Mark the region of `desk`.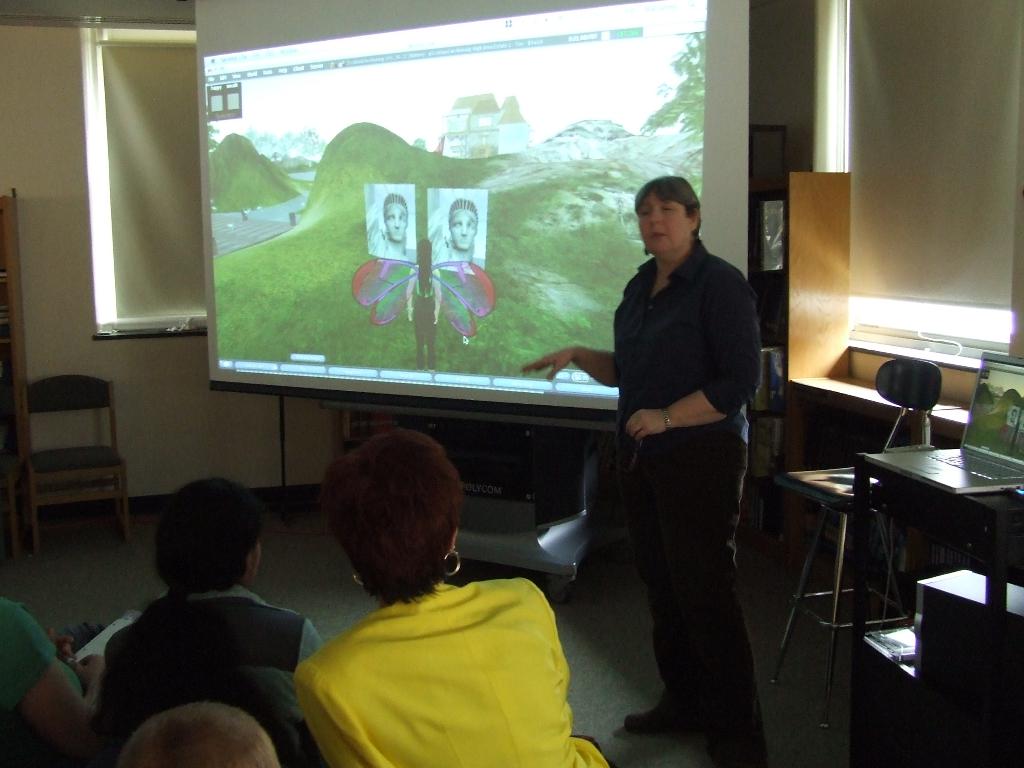
Region: left=850, top=457, right=1023, bottom=760.
